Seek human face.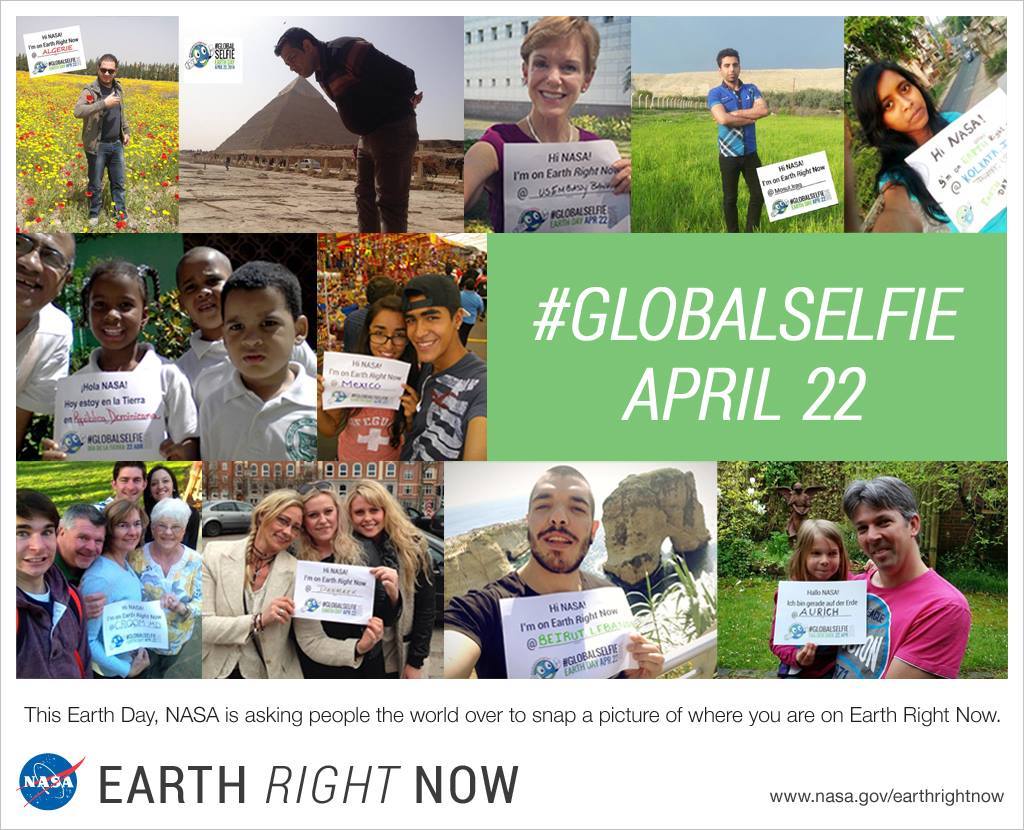
bbox=[149, 474, 176, 496].
